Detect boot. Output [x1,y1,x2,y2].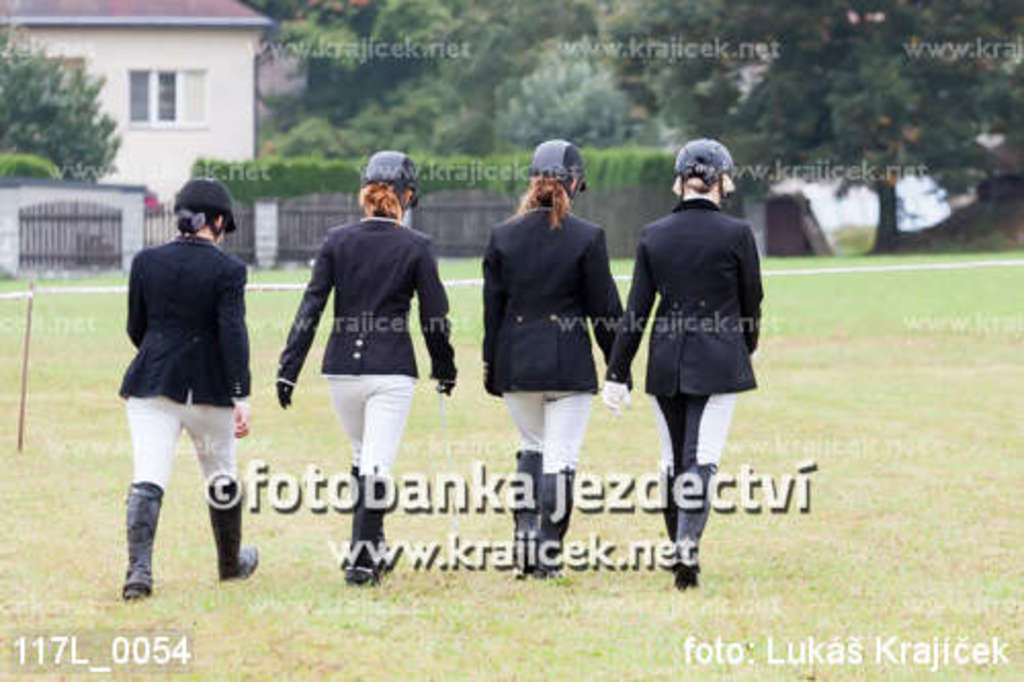
[530,477,580,573].
